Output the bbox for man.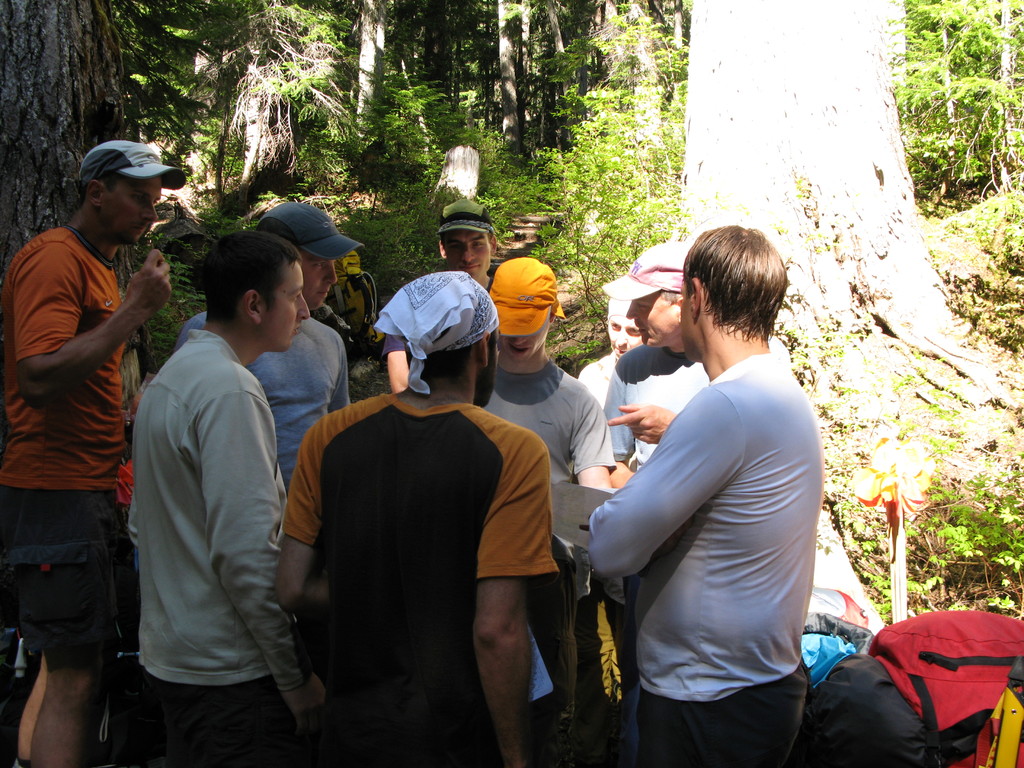
(left=119, top=226, right=315, bottom=767).
